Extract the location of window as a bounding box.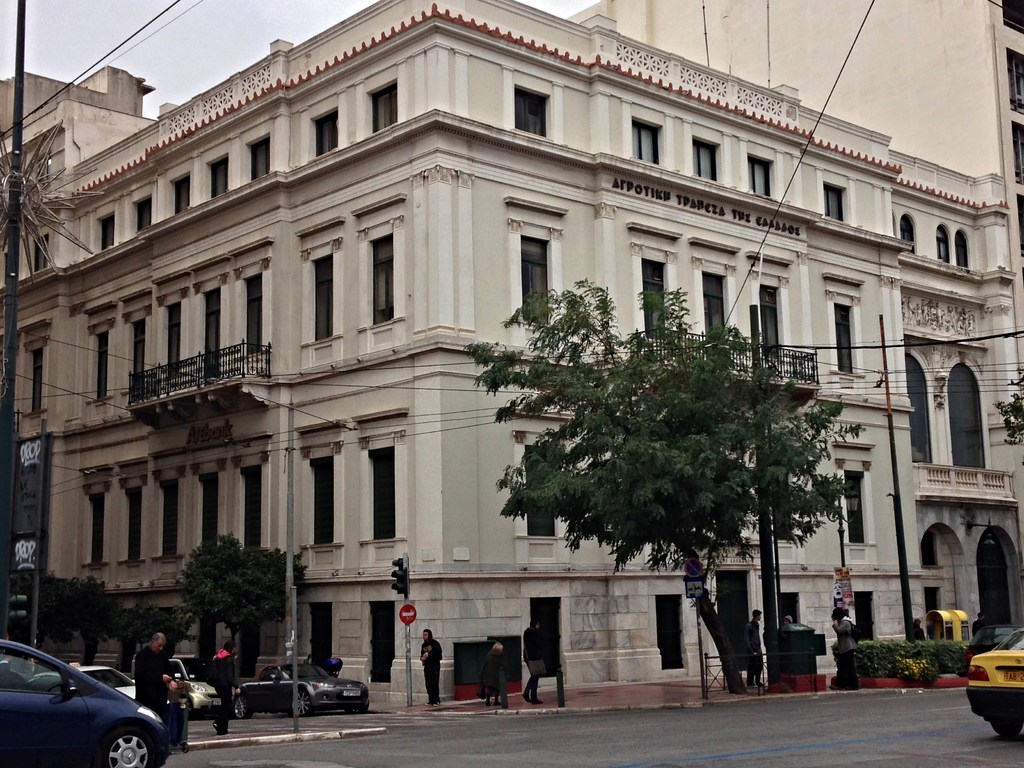
l=743, t=152, r=780, b=195.
